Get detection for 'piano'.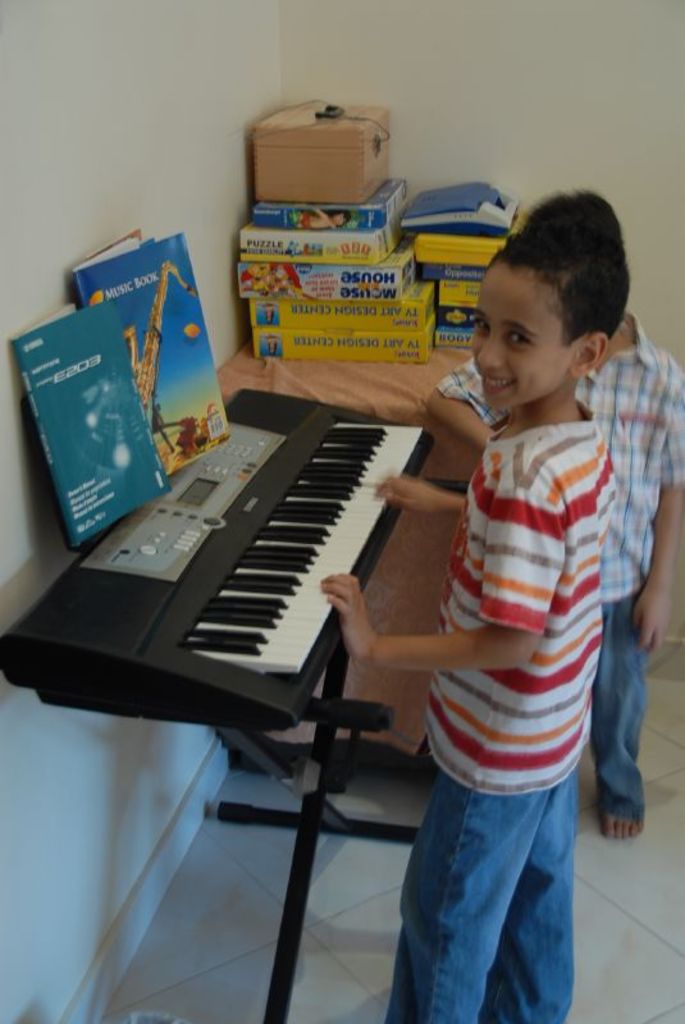
Detection: Rect(14, 375, 440, 728).
